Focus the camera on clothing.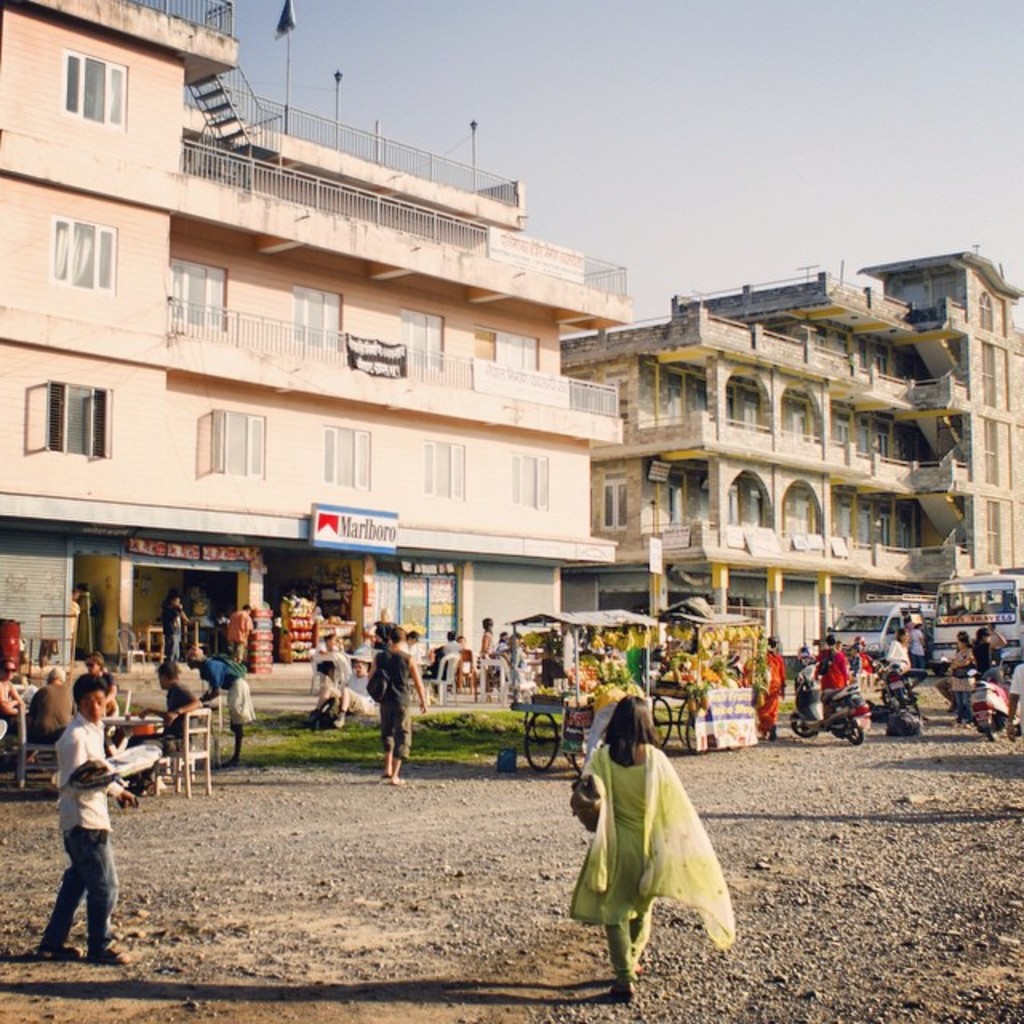
Focus region: region(32, 678, 75, 733).
